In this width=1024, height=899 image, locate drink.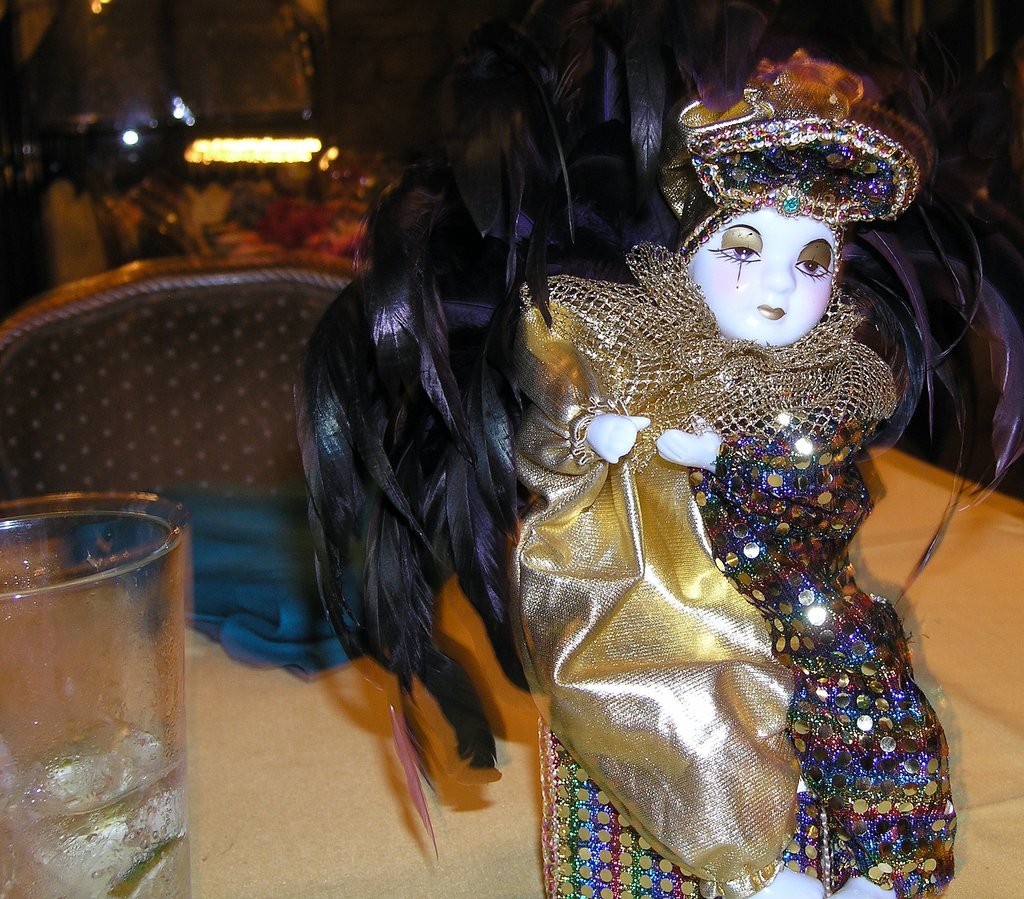
Bounding box: [3, 714, 182, 898].
